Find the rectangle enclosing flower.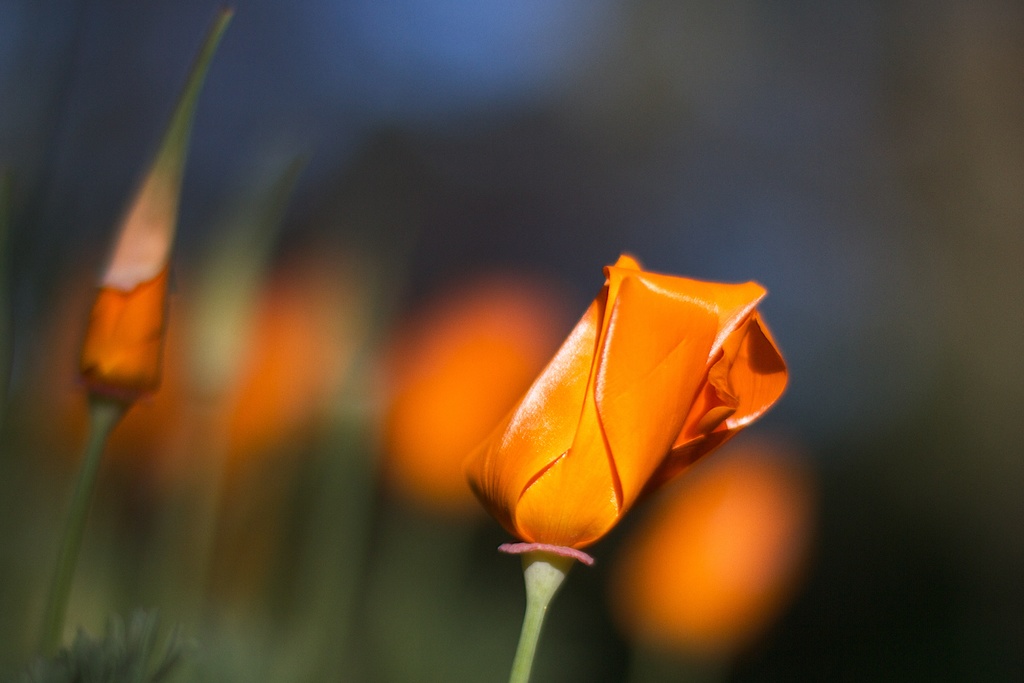
crop(81, 0, 234, 407).
